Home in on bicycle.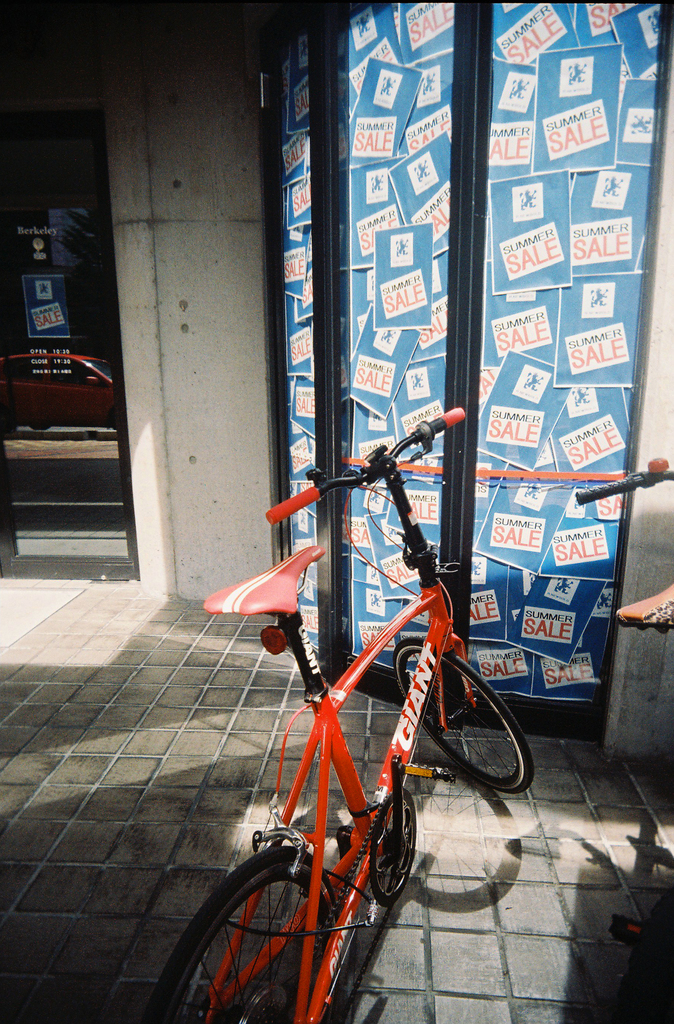
Homed in at bbox=(154, 406, 535, 1023).
